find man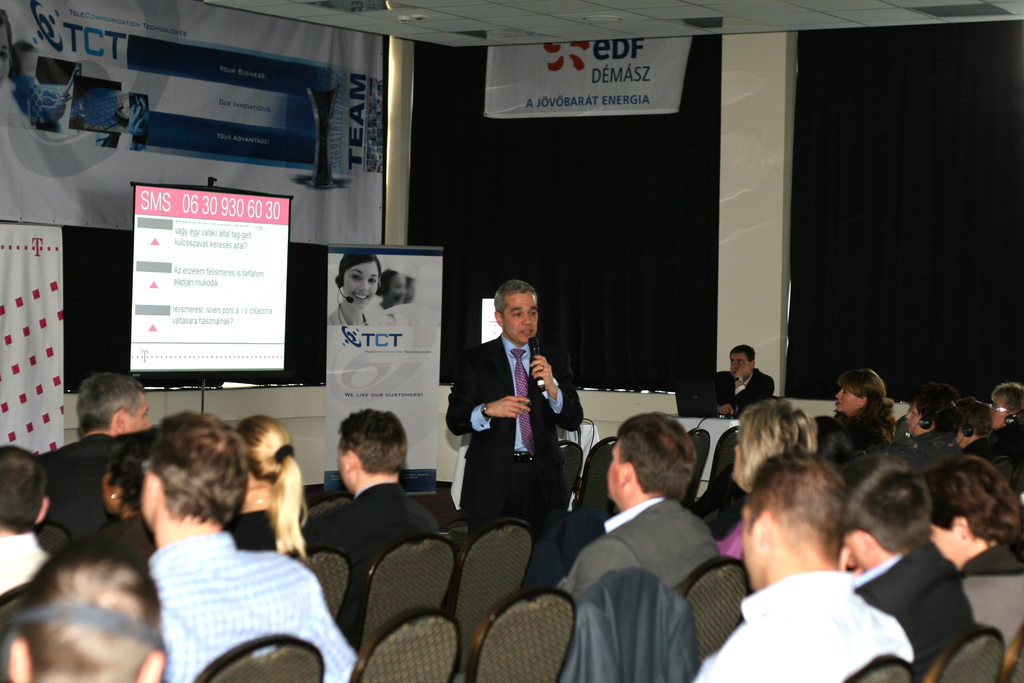
[x1=0, y1=443, x2=53, y2=587]
